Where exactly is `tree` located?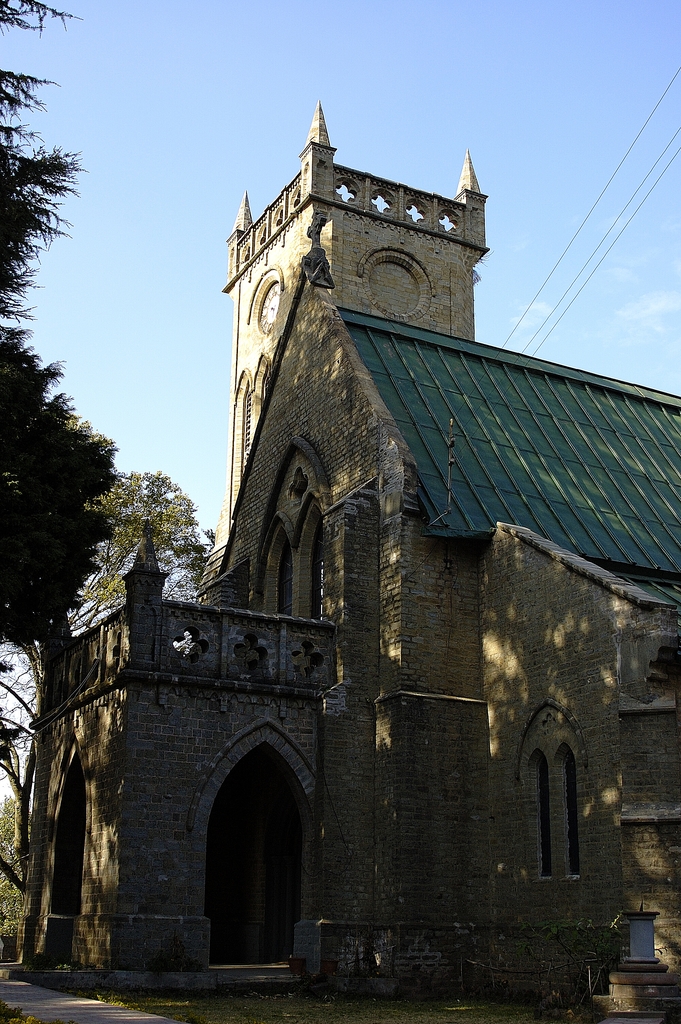
Its bounding box is [left=0, top=793, right=28, bottom=938].
